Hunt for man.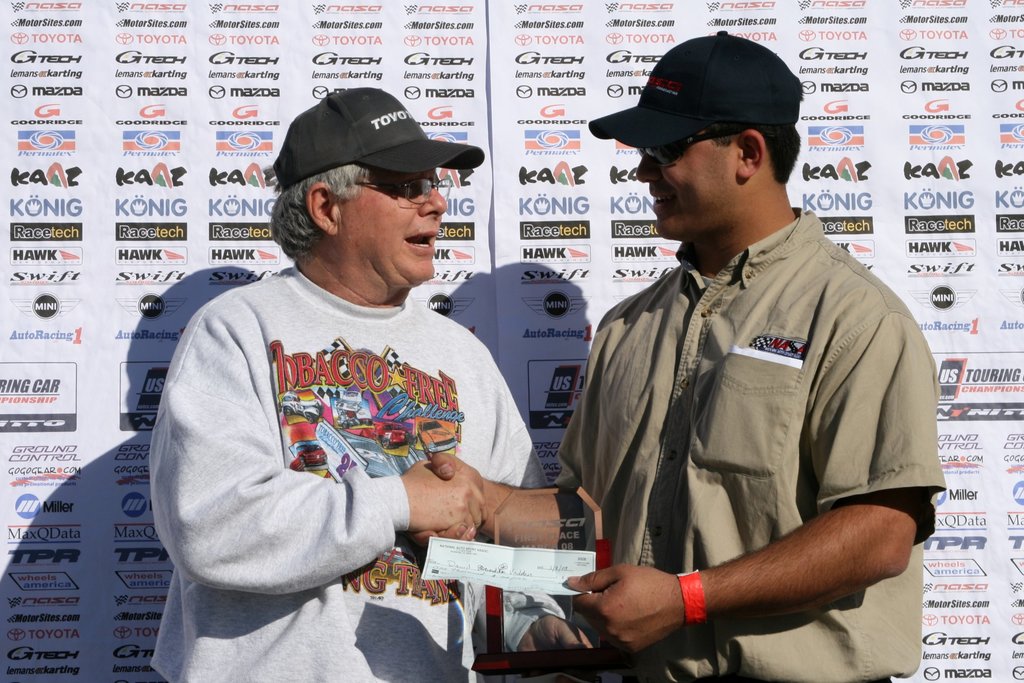
Hunted down at crop(446, 49, 932, 666).
